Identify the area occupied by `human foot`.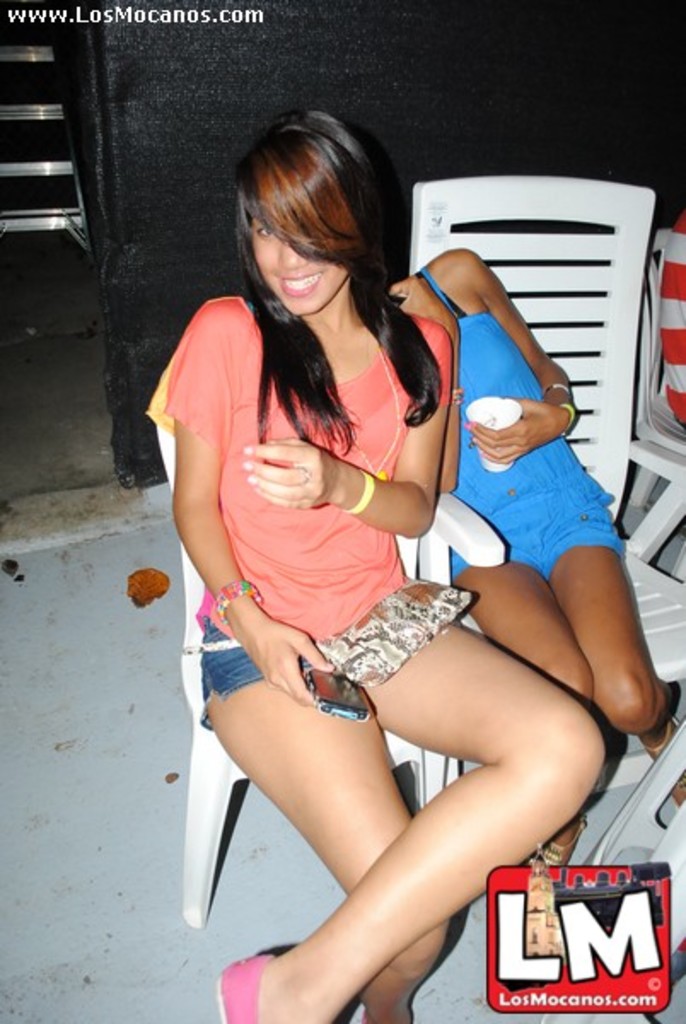
Area: box=[261, 947, 340, 1022].
